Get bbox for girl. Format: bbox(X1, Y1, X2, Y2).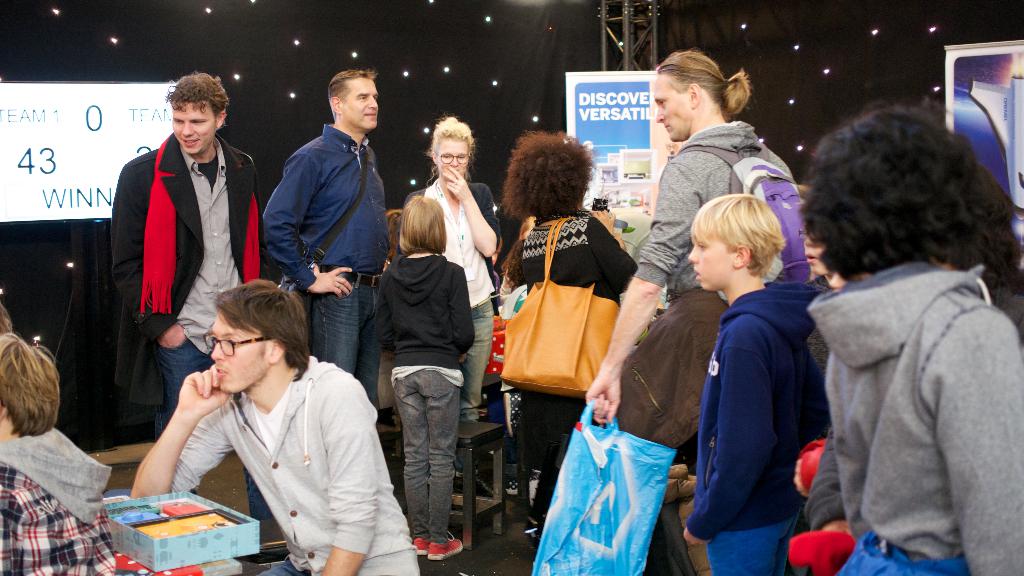
bbox(375, 193, 473, 559).
